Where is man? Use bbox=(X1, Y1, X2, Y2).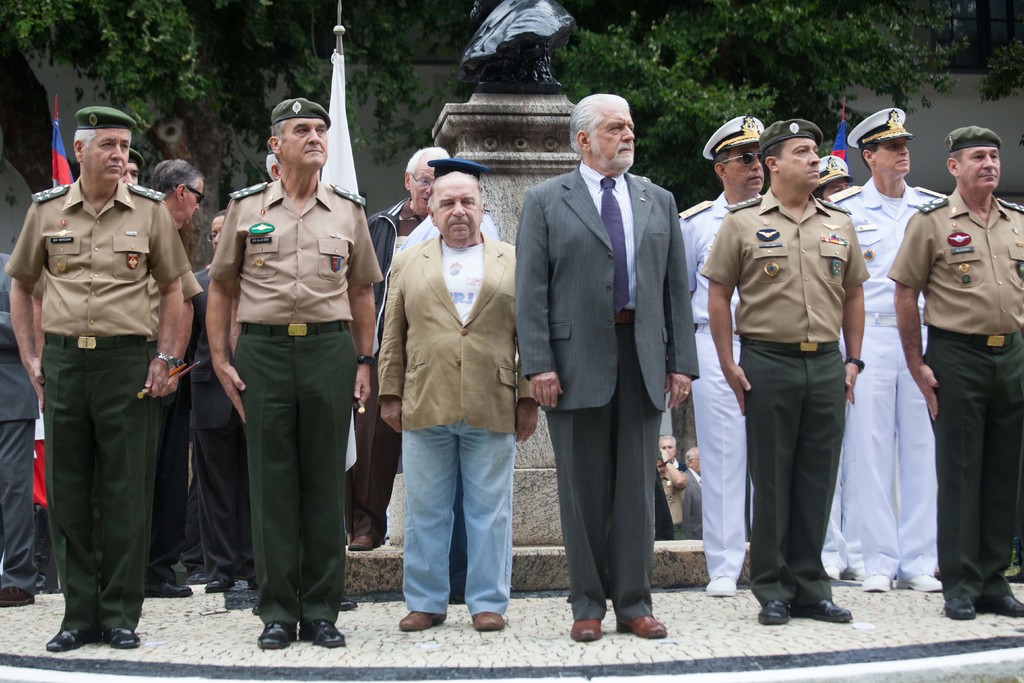
bbox=(158, 155, 206, 586).
